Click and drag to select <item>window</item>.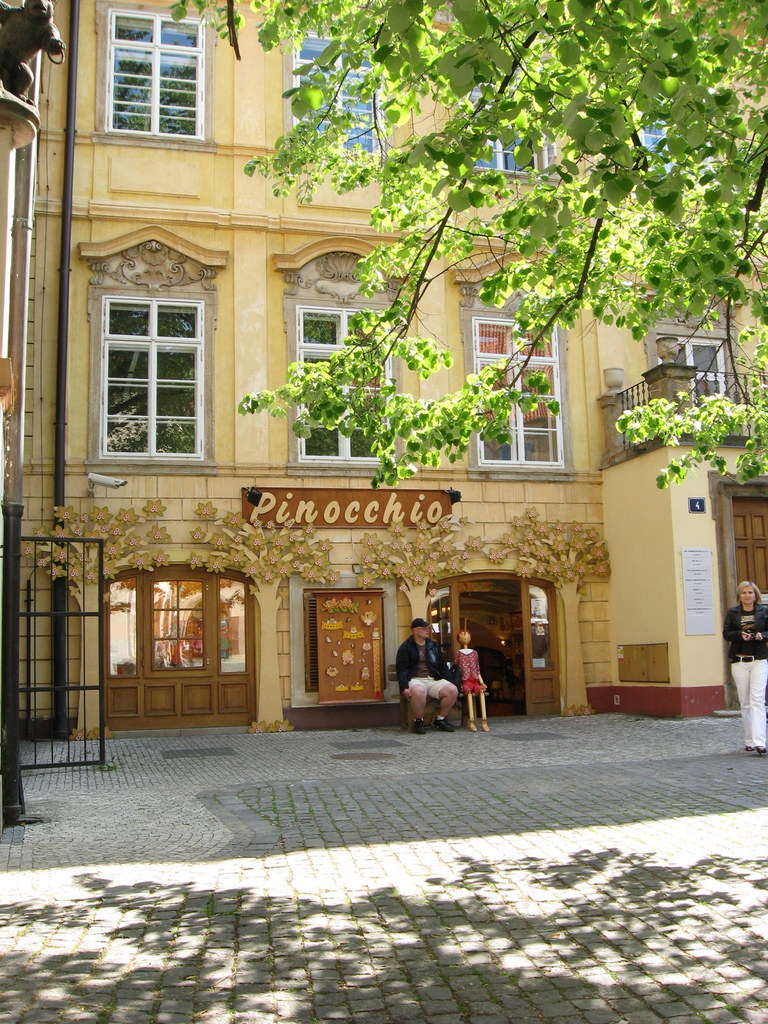
Selection: <bbox>292, 34, 387, 161</bbox>.
